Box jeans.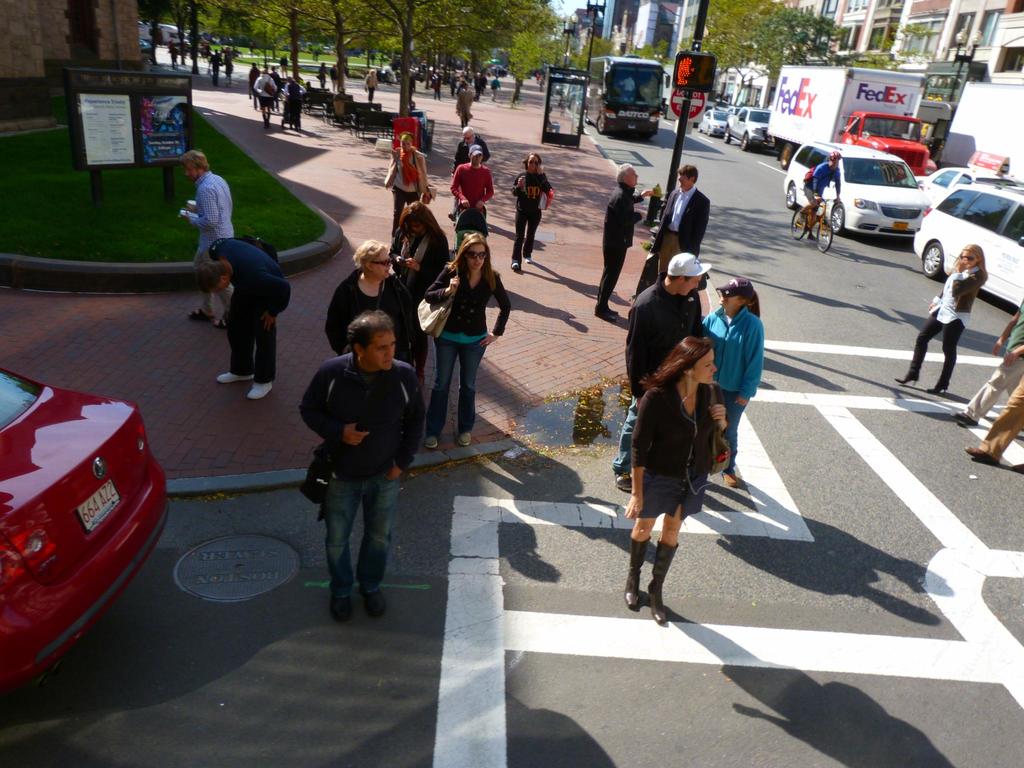
detection(512, 207, 543, 259).
